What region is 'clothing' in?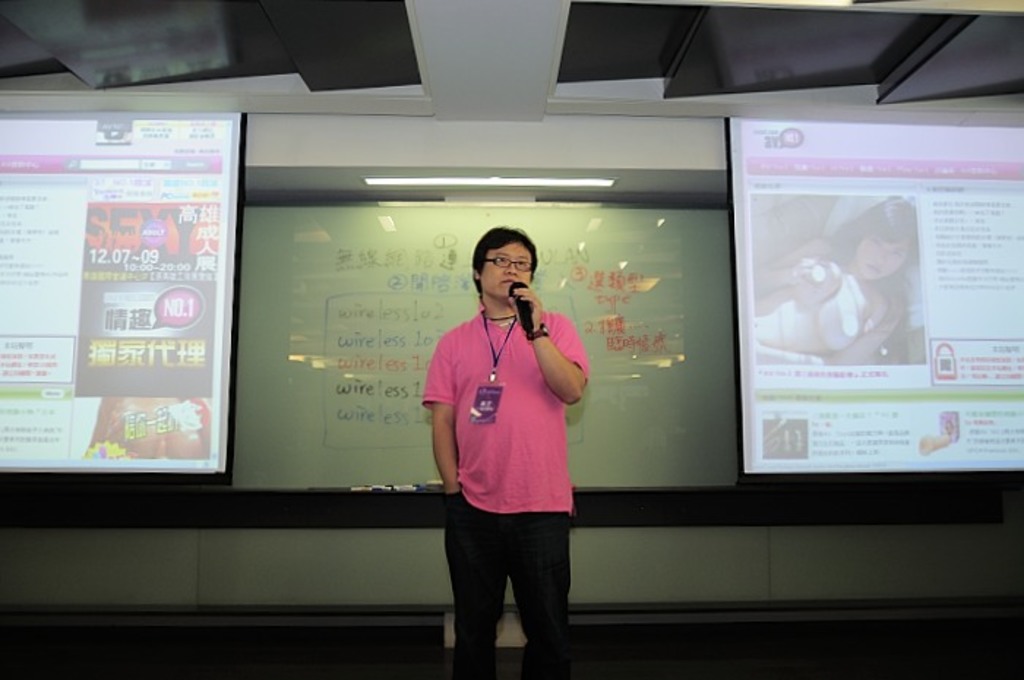
423 300 585 679.
